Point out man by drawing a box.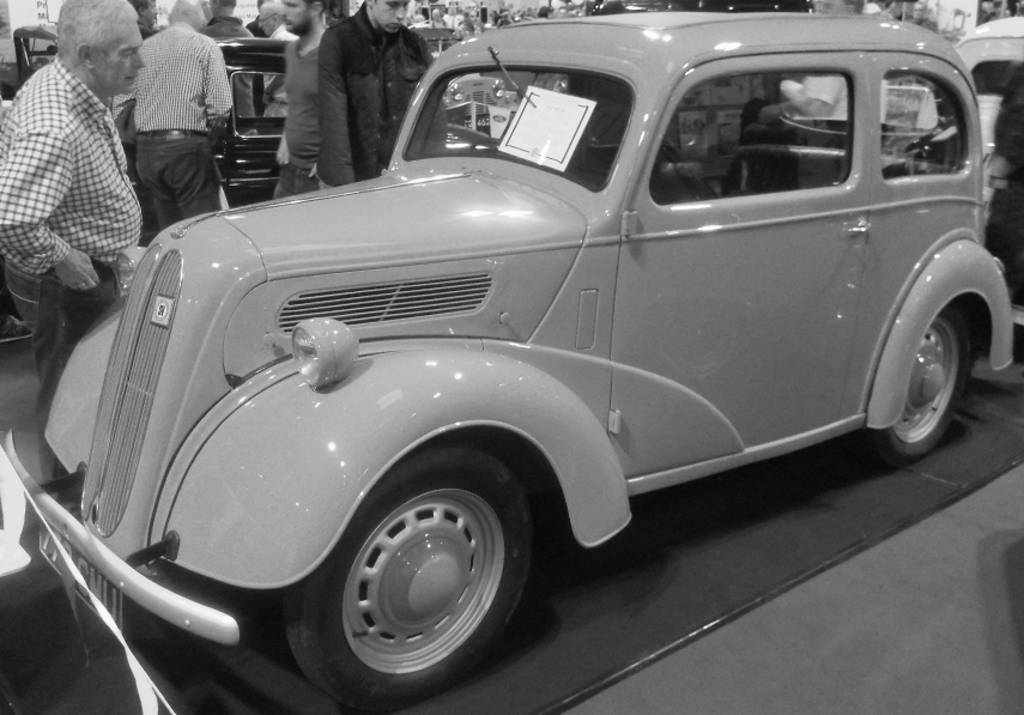
box(255, 0, 302, 38).
